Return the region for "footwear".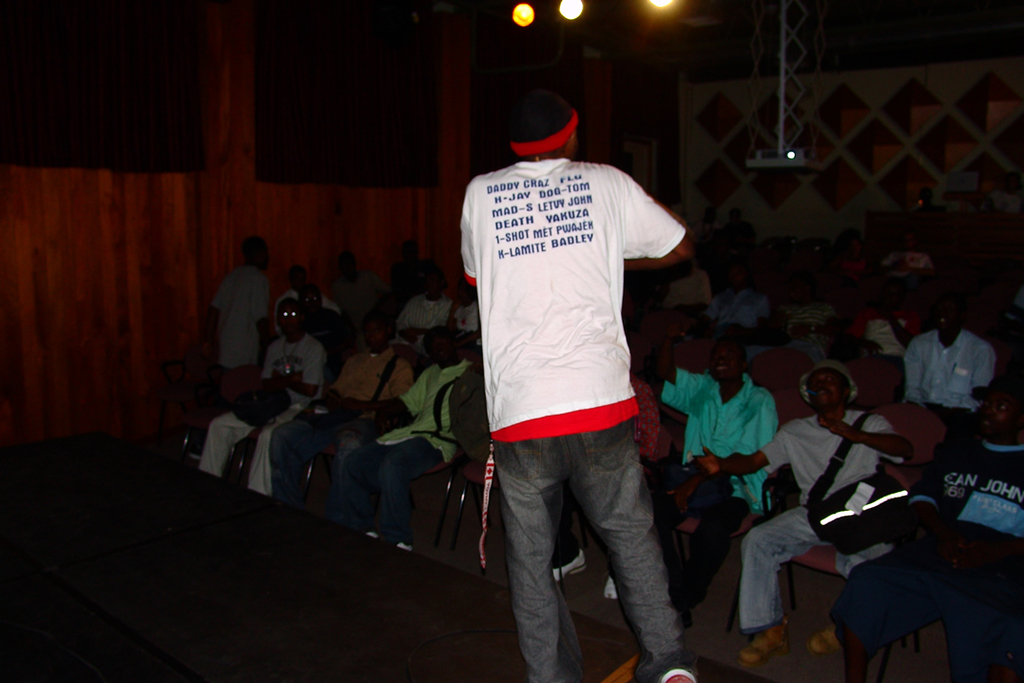
604:569:621:599.
